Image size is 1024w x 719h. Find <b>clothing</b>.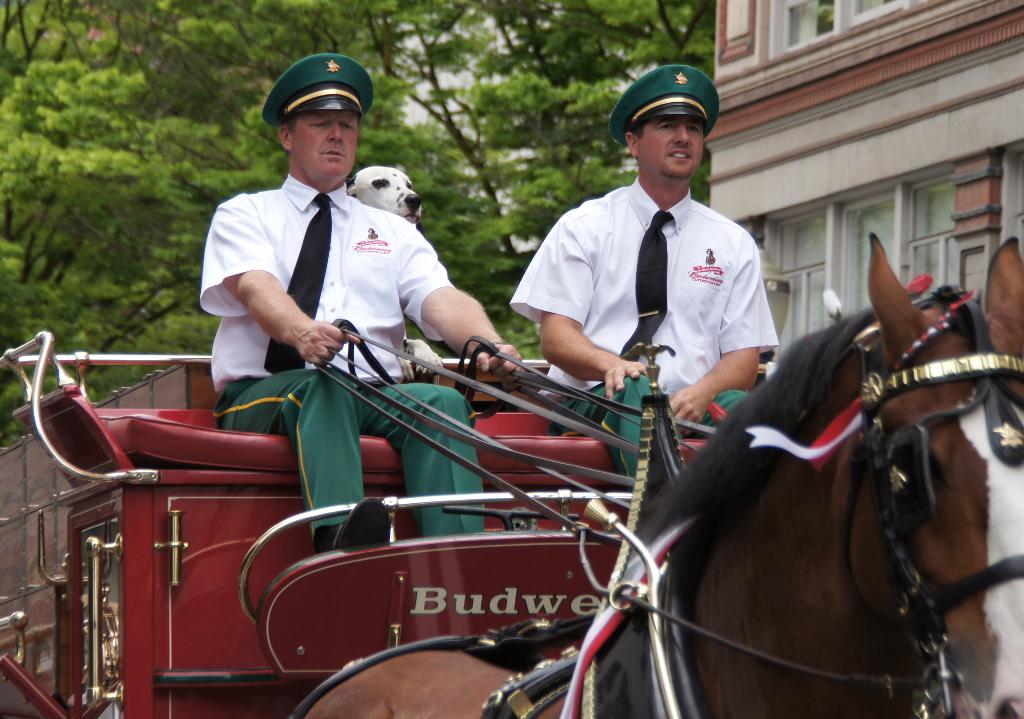
<bbox>198, 174, 476, 545</bbox>.
